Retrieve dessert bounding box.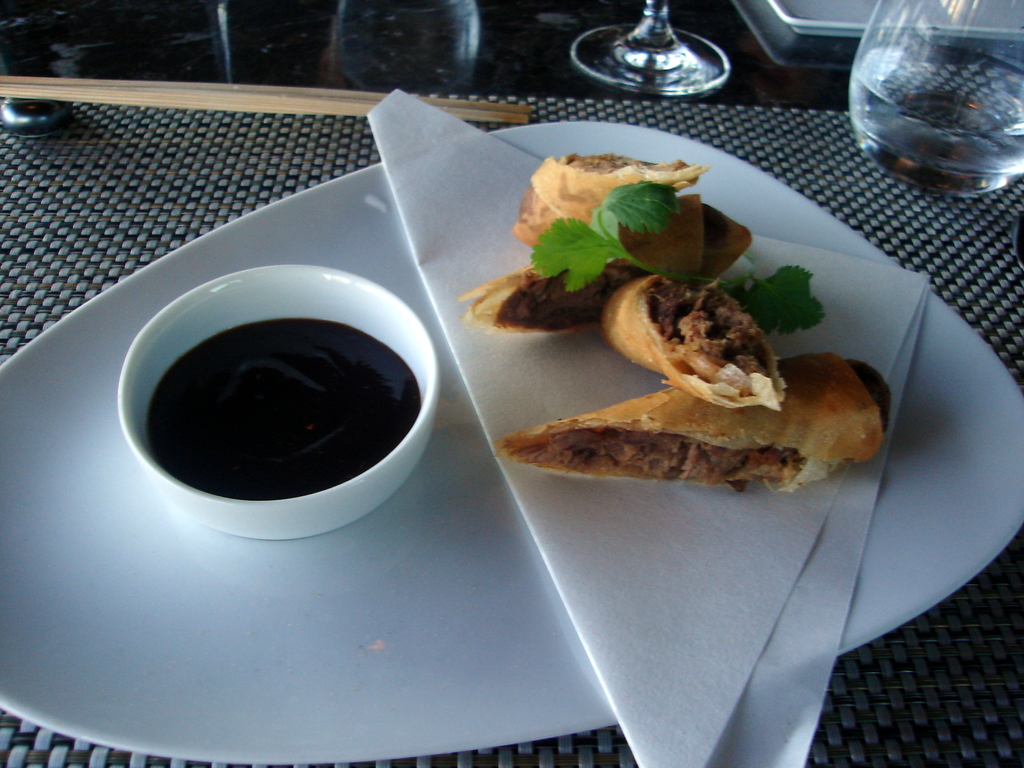
Bounding box: x1=495, y1=355, x2=896, y2=495.
